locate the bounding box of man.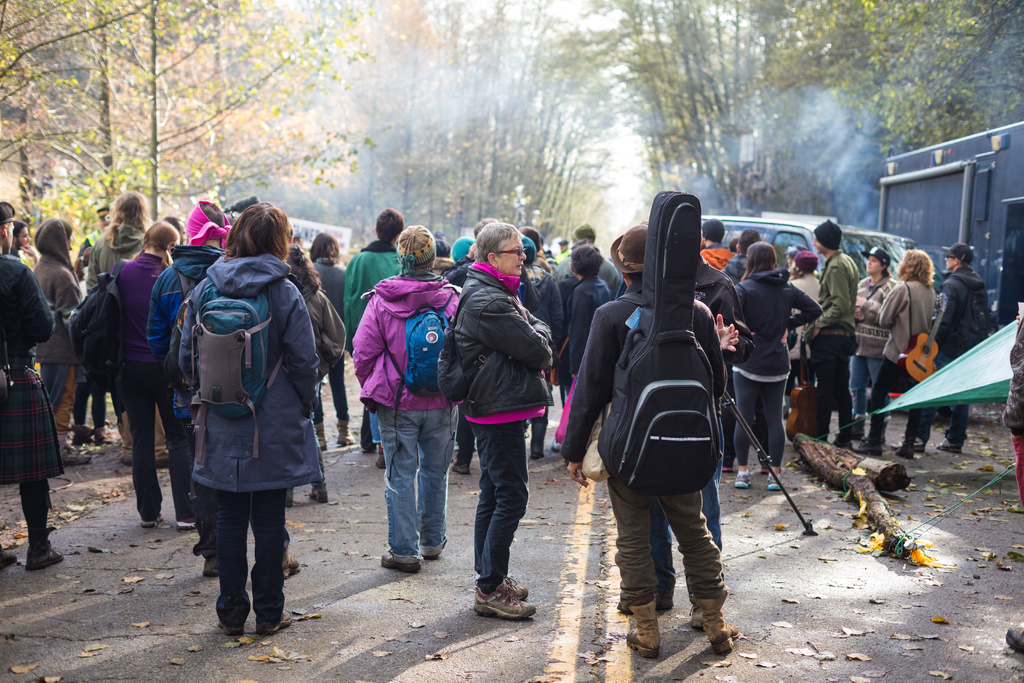
Bounding box: <region>896, 249, 999, 457</region>.
